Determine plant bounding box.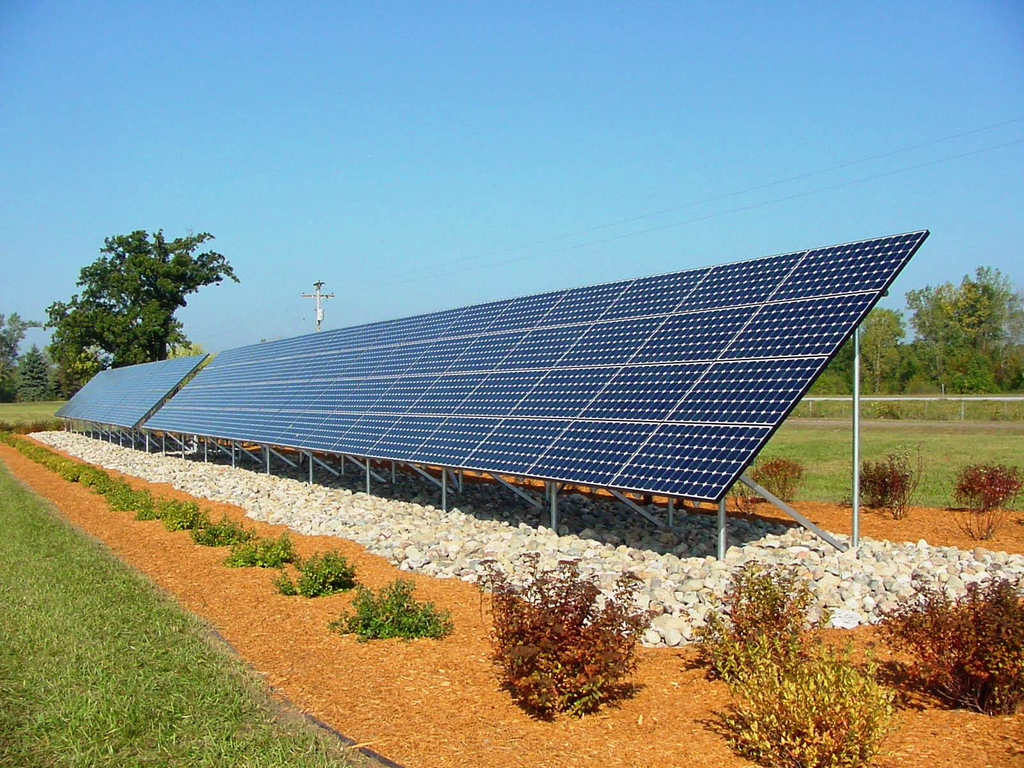
Determined: left=463, top=516, right=687, bottom=734.
